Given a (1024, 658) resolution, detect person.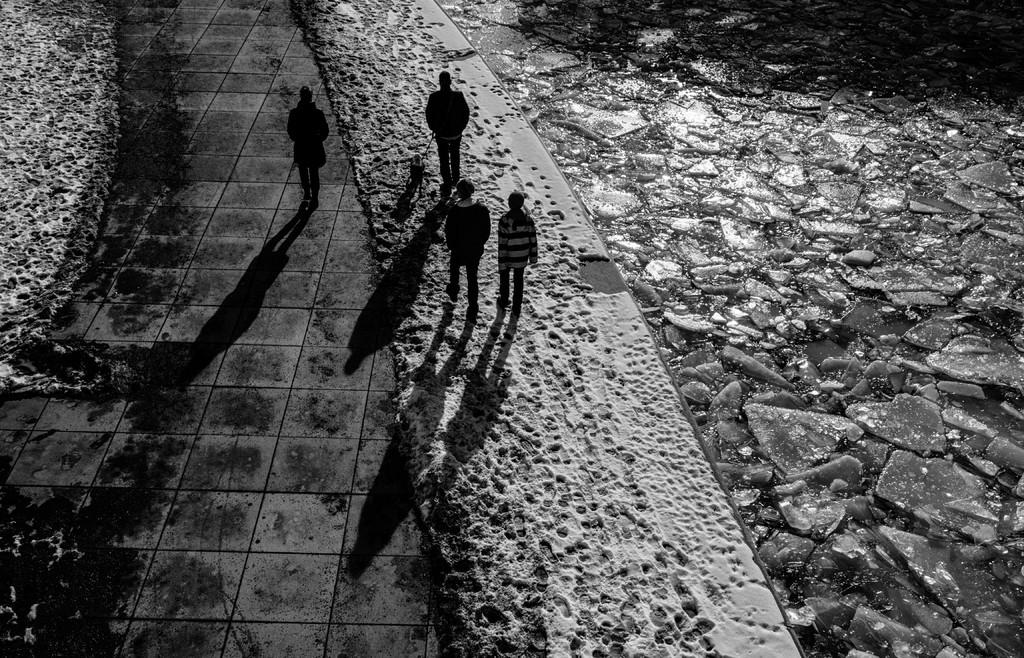
crop(413, 56, 470, 174).
